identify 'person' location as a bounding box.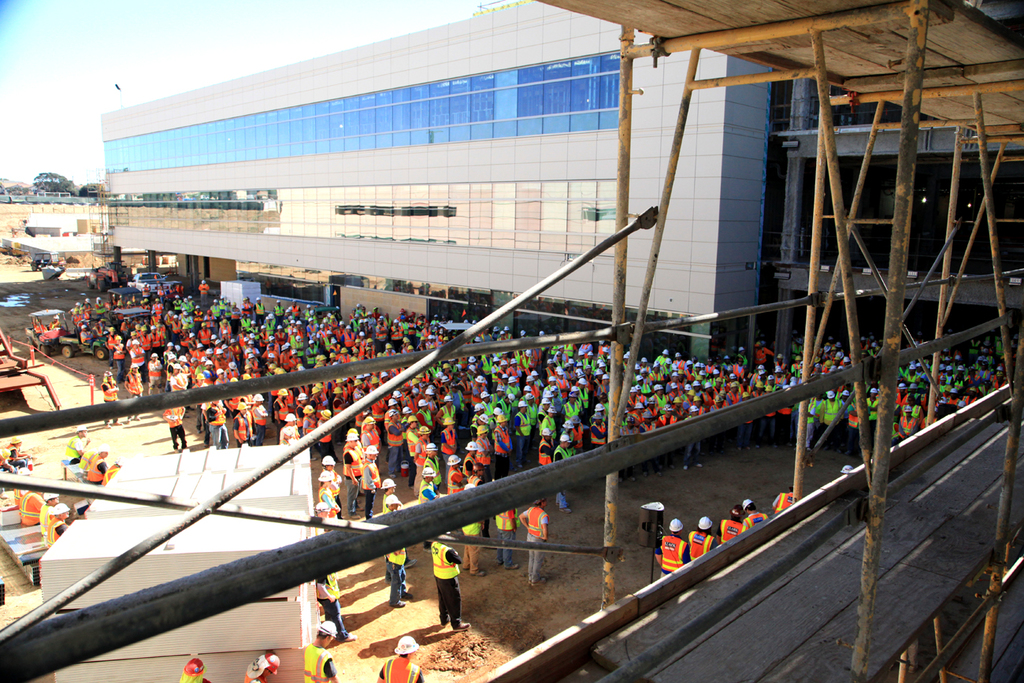
pyautogui.locateOnScreen(429, 530, 469, 629).
